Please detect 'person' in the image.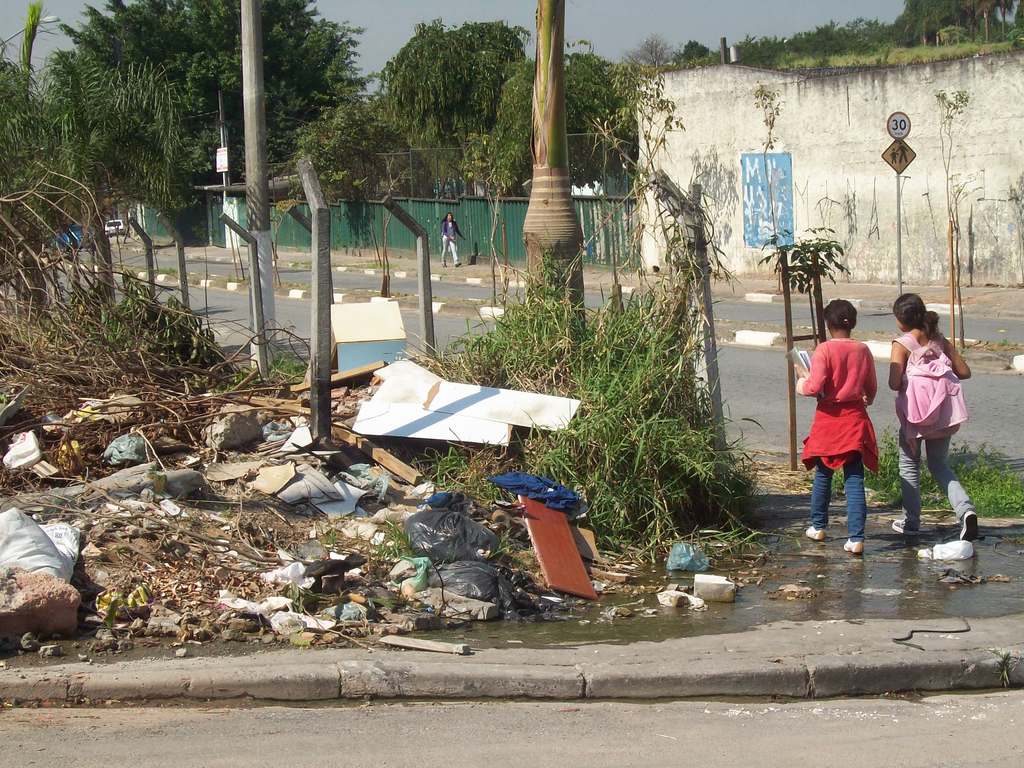
locate(786, 299, 881, 558).
